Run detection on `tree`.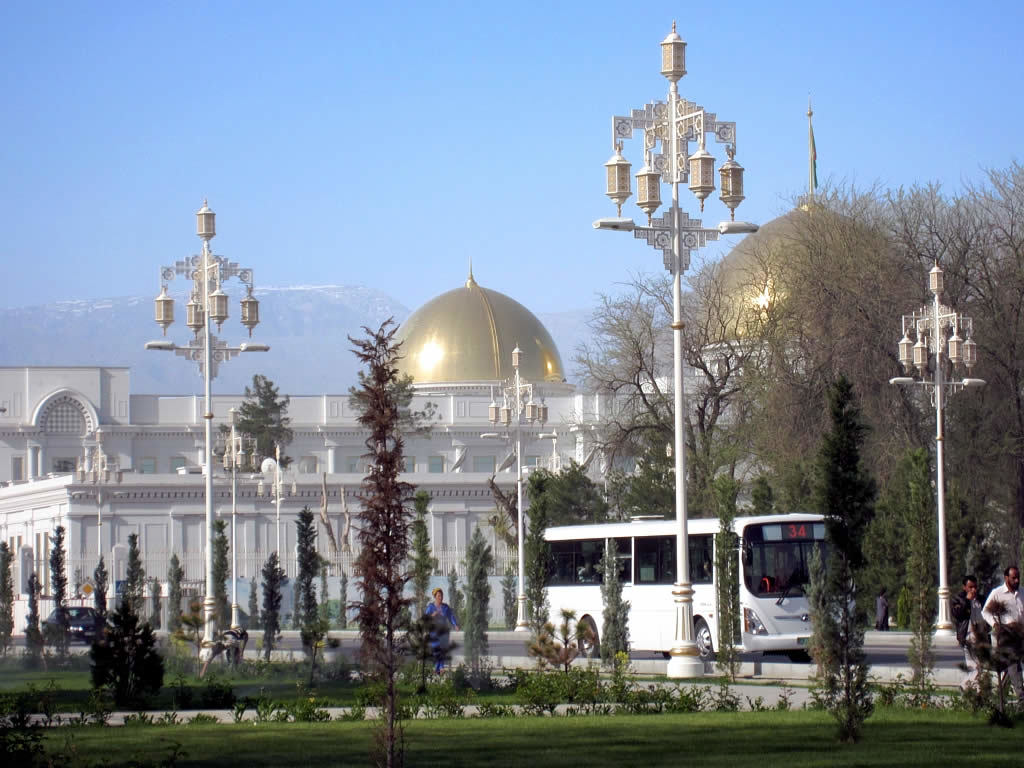
Result: x1=220, y1=364, x2=295, y2=474.
